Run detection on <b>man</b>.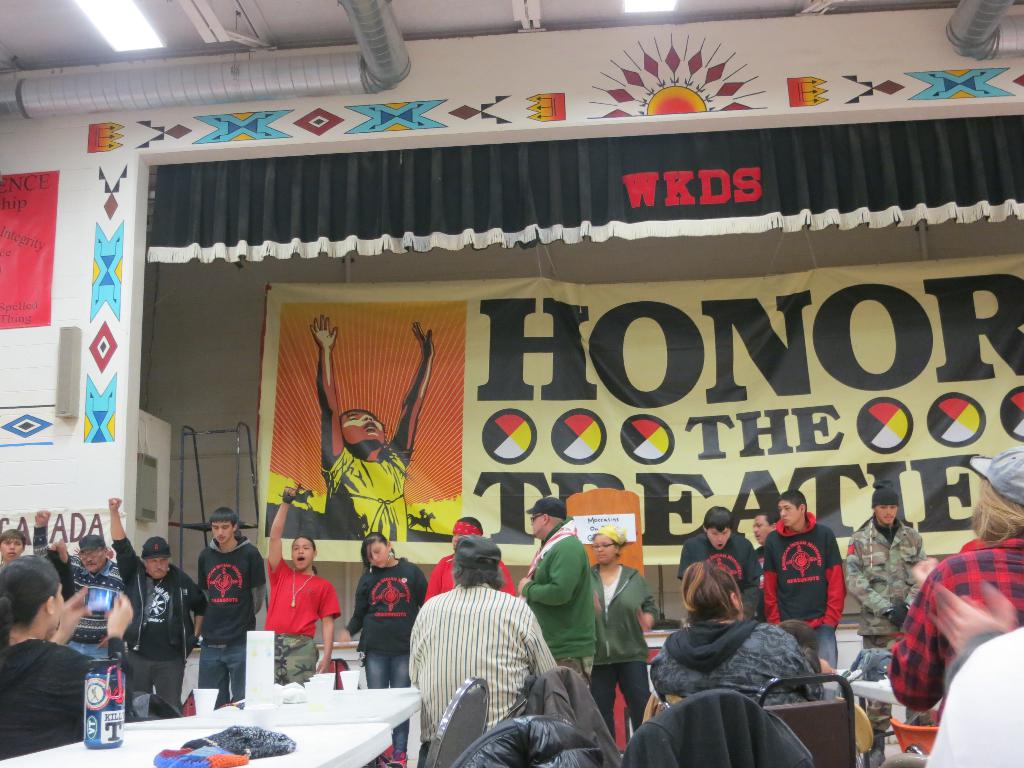
Result: [887, 451, 1023, 706].
